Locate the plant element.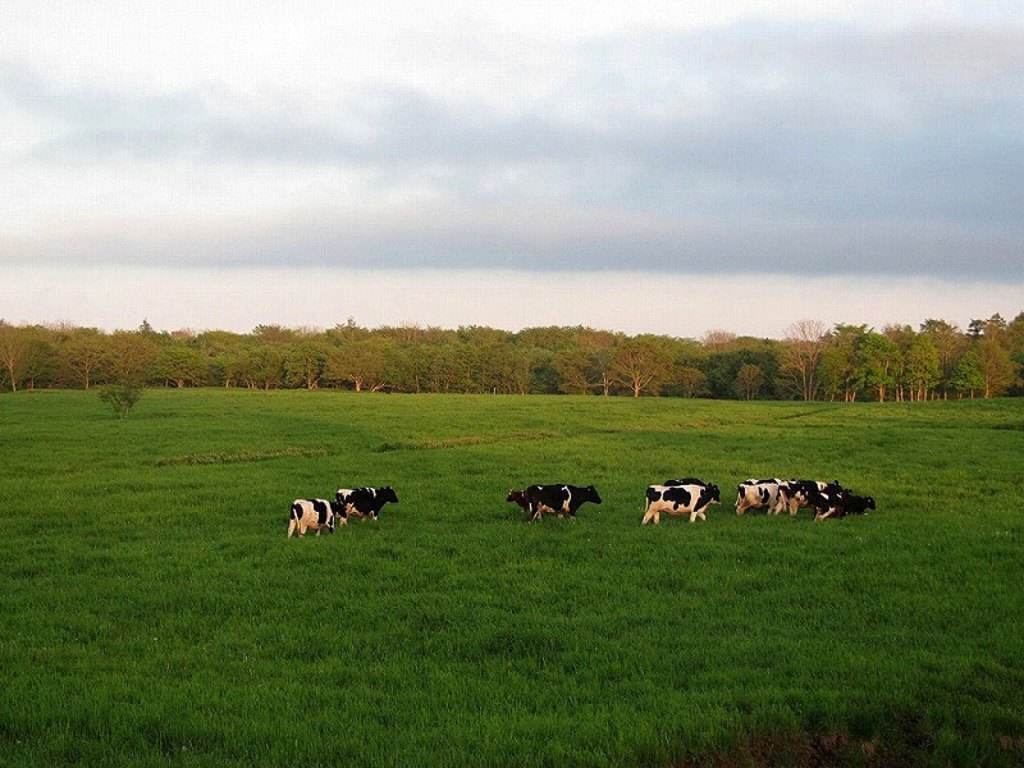
Element bbox: <box>99,375,150,419</box>.
